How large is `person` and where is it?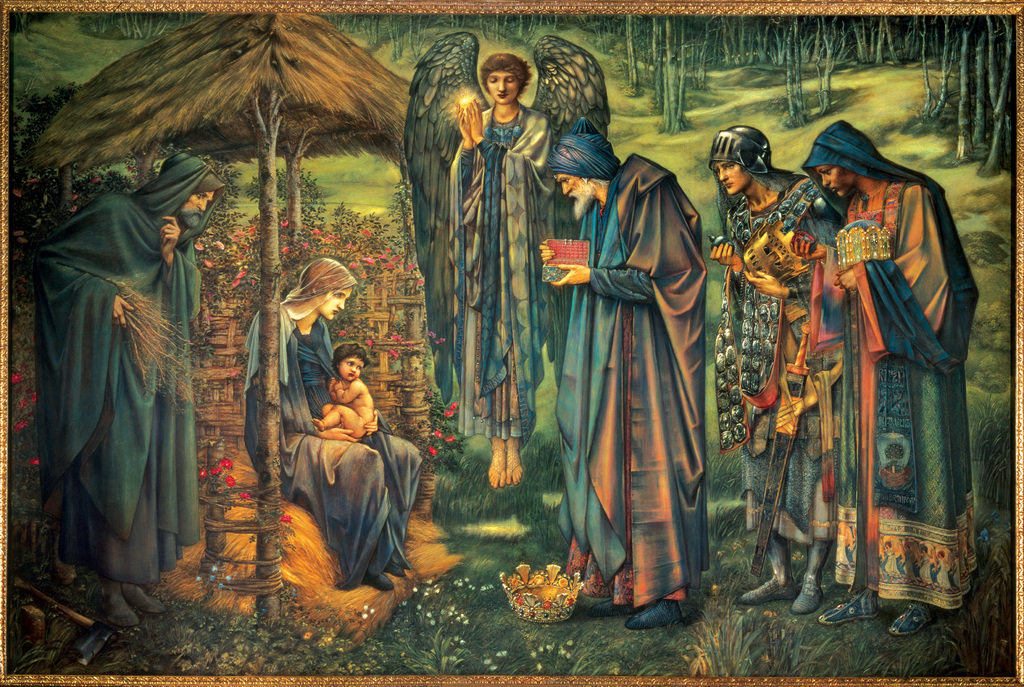
Bounding box: (left=442, top=44, right=557, bottom=490).
